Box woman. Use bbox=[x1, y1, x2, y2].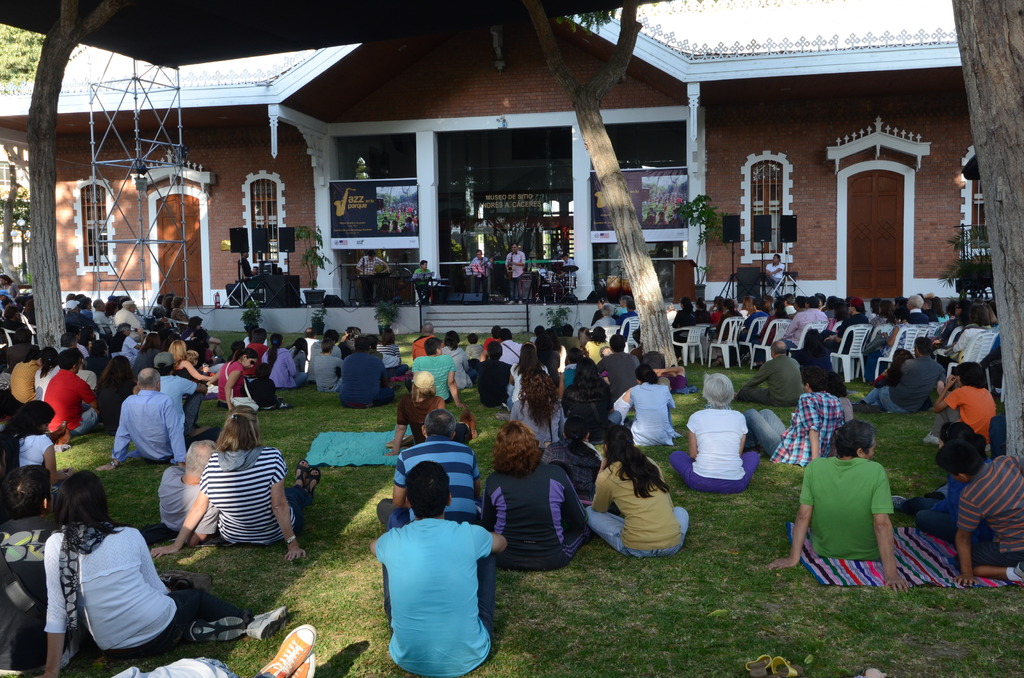
bbox=[668, 294, 702, 345].
